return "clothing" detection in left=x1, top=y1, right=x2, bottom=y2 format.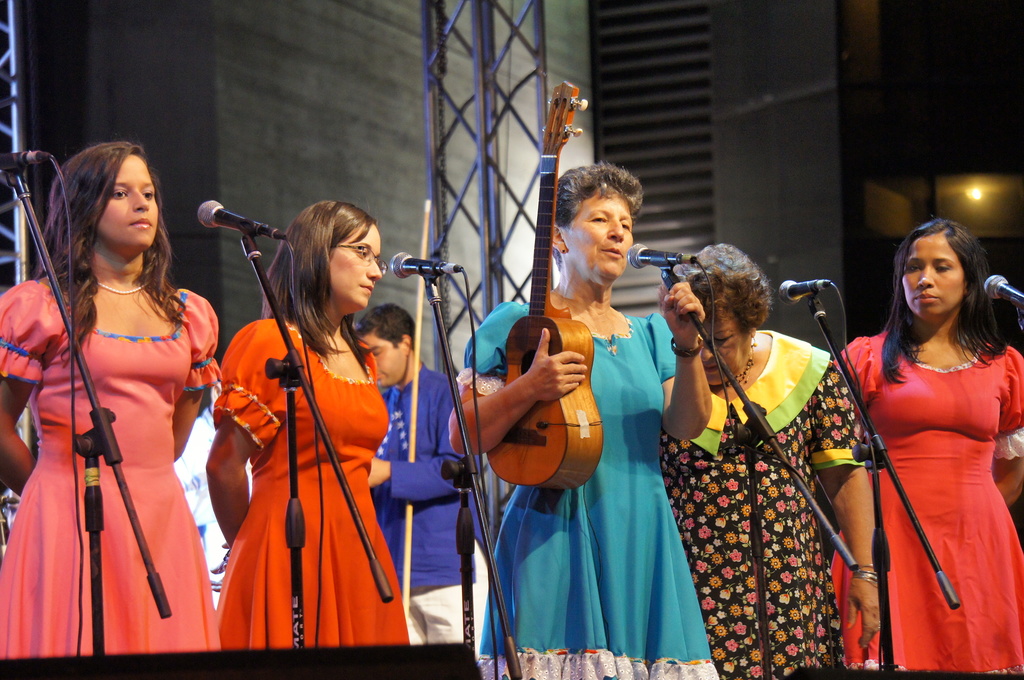
left=211, top=314, right=413, bottom=647.
